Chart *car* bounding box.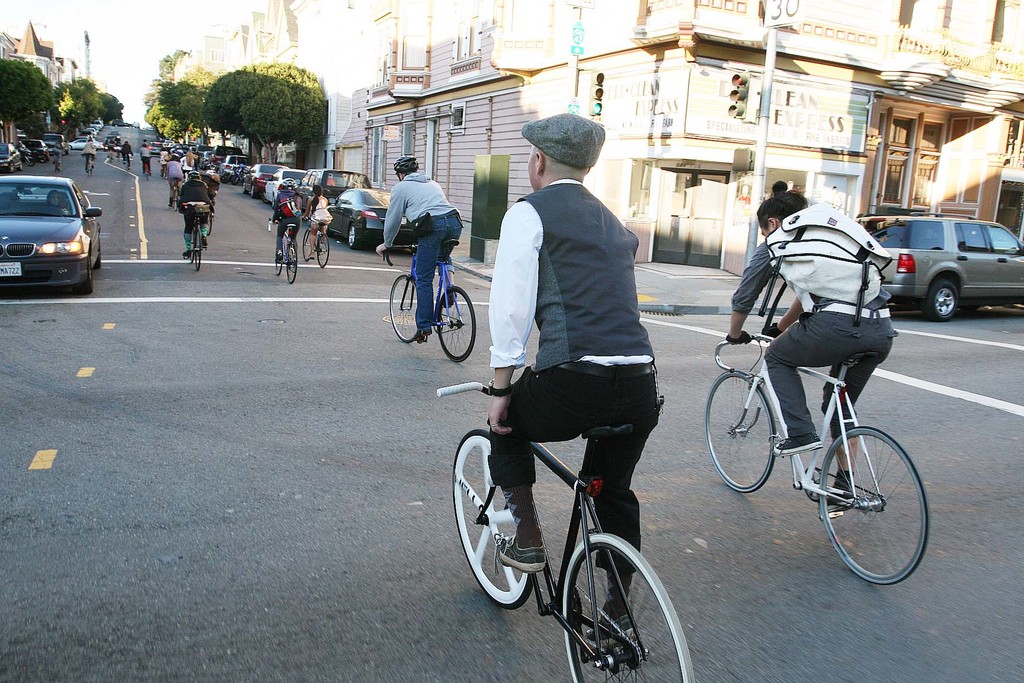
Charted: Rect(104, 130, 122, 151).
